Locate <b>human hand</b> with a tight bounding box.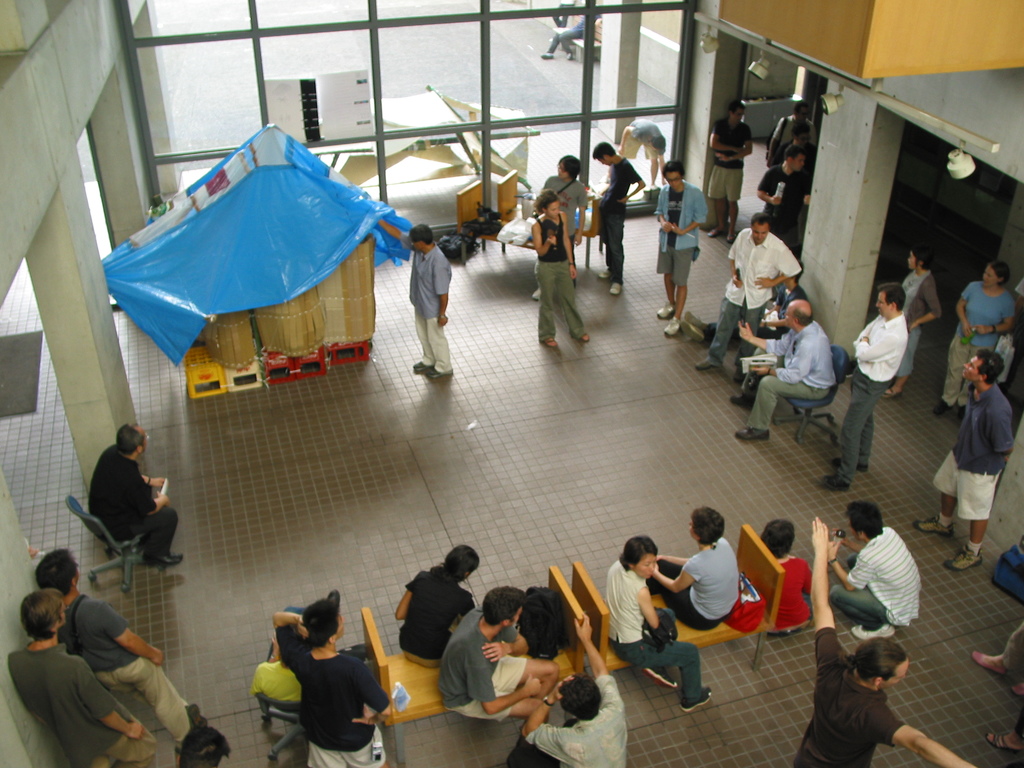
(left=525, top=672, right=543, bottom=695).
